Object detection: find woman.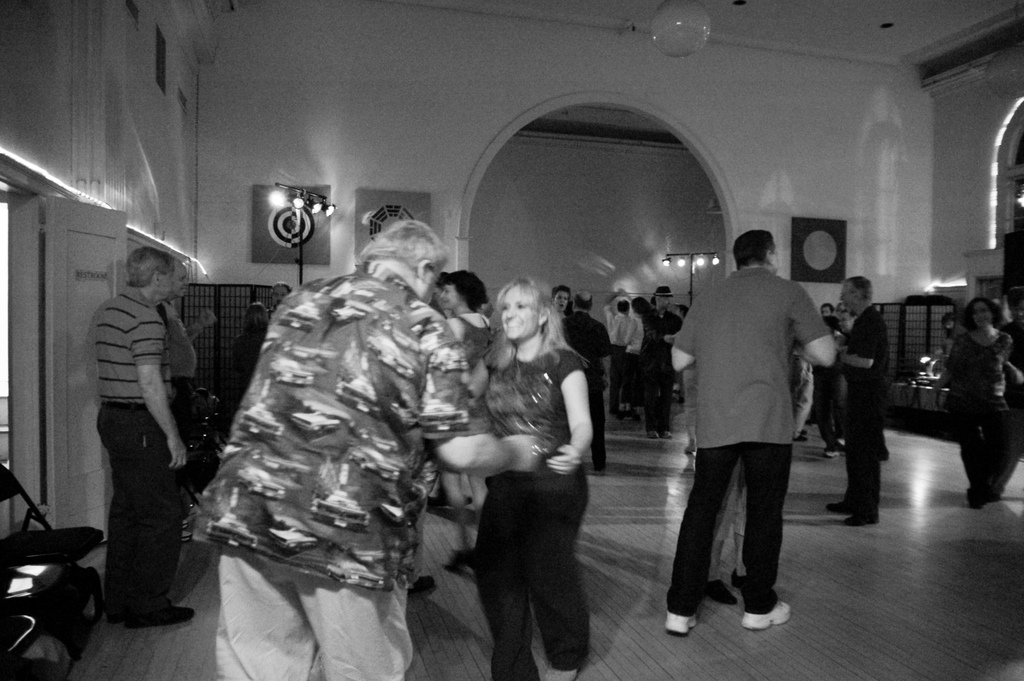
444,275,595,680.
